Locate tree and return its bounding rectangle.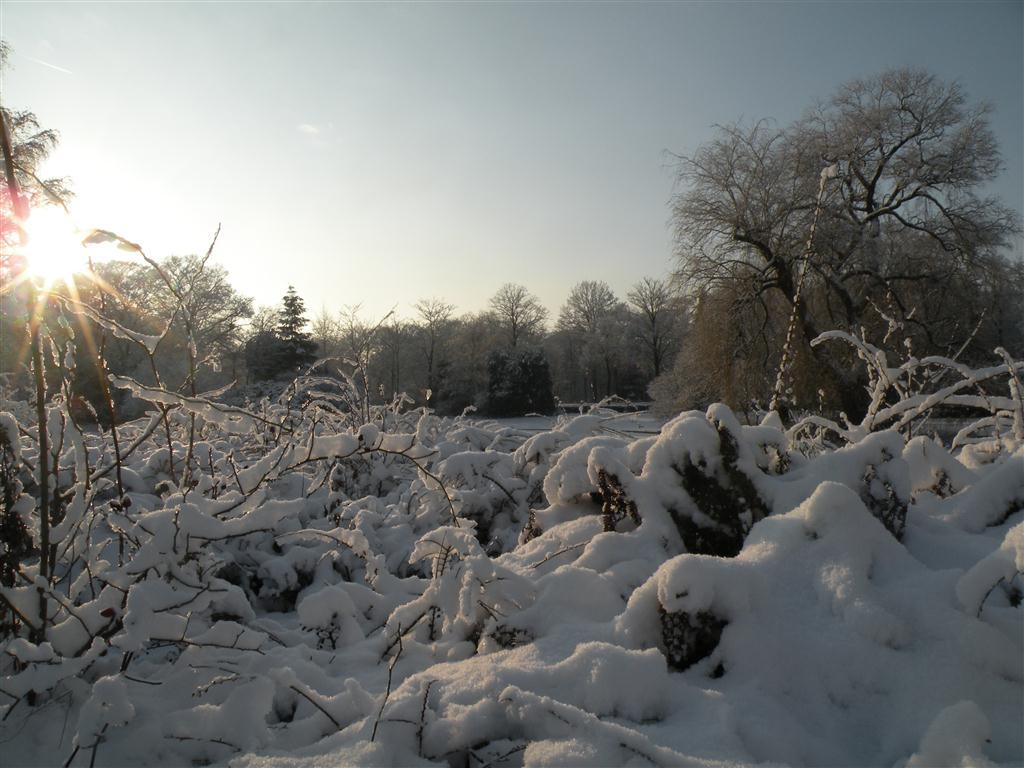
(138,254,246,386).
